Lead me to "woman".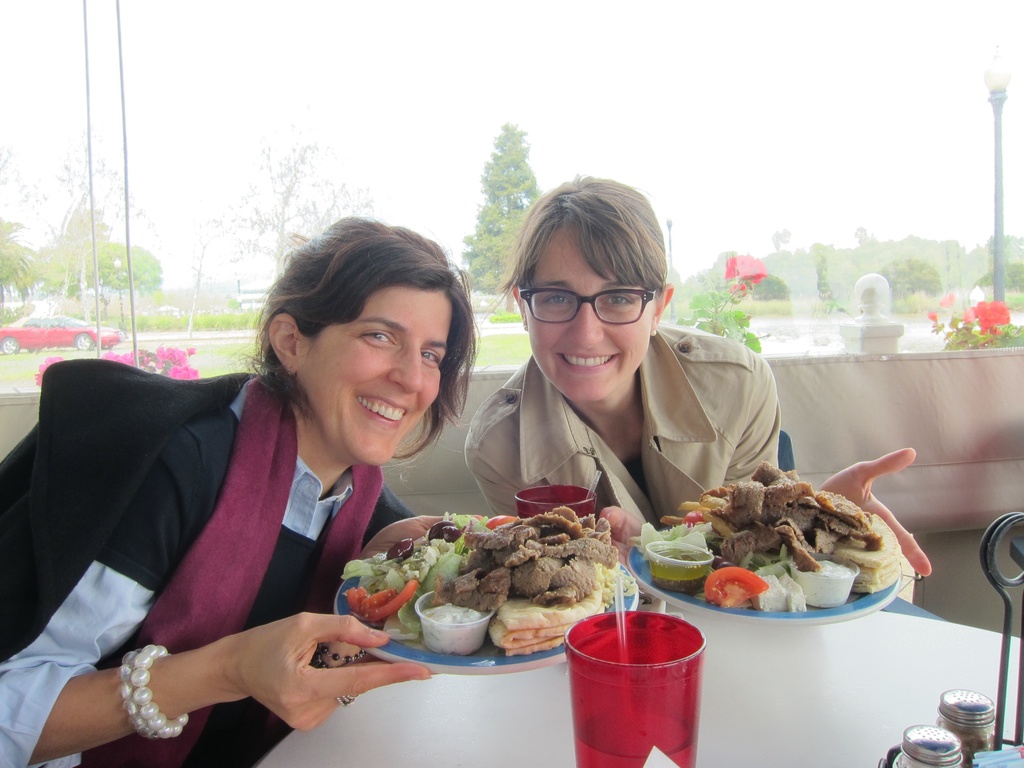
Lead to 462 178 932 570.
